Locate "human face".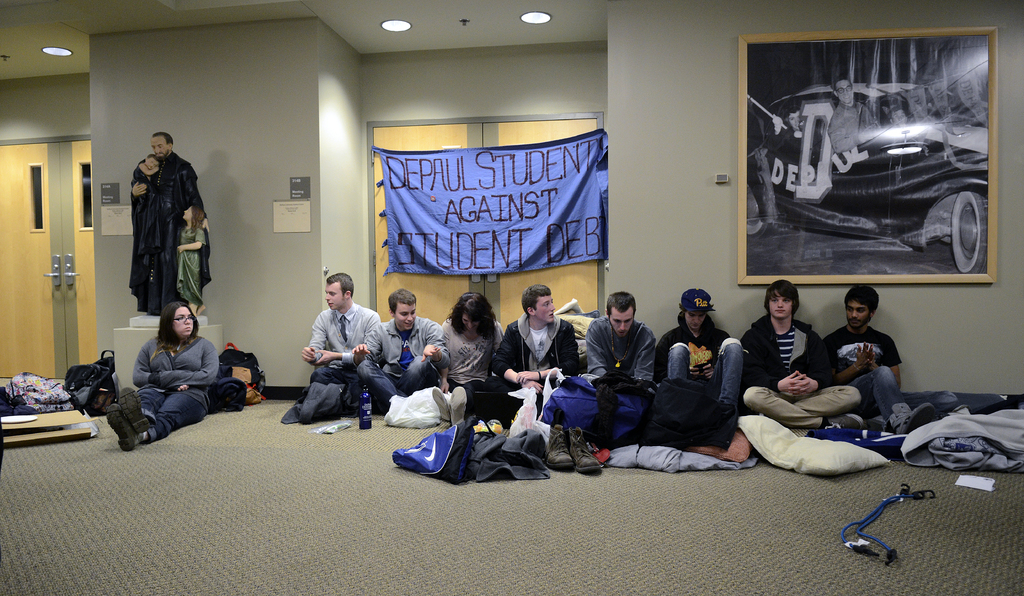
Bounding box: region(609, 310, 634, 336).
